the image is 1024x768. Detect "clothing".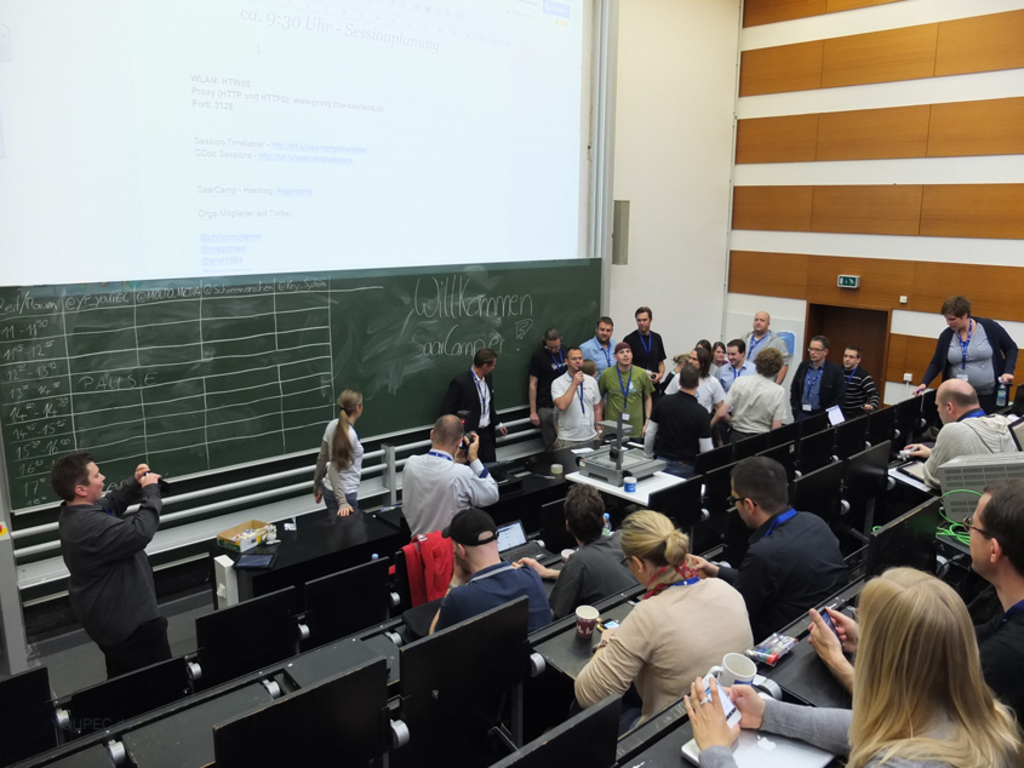
Detection: <region>966, 598, 1023, 720</region>.
